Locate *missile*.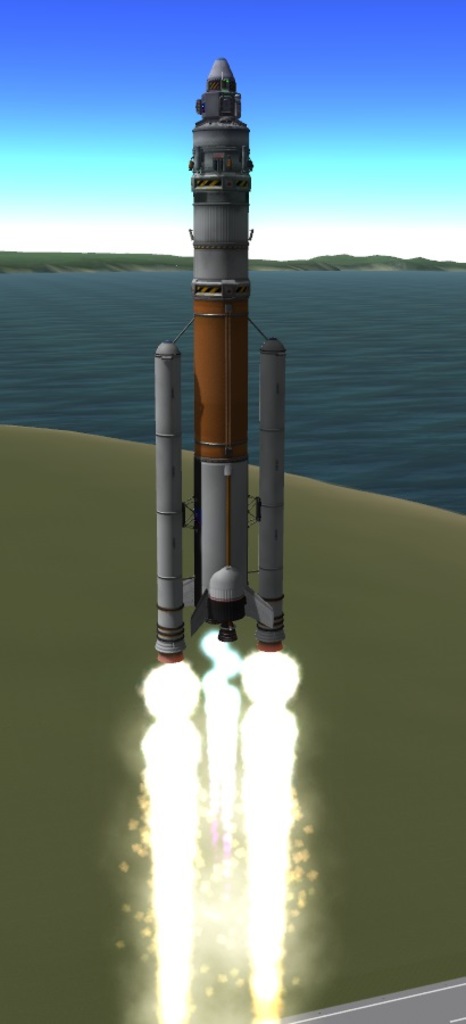
Bounding box: bbox(148, 9, 288, 653).
